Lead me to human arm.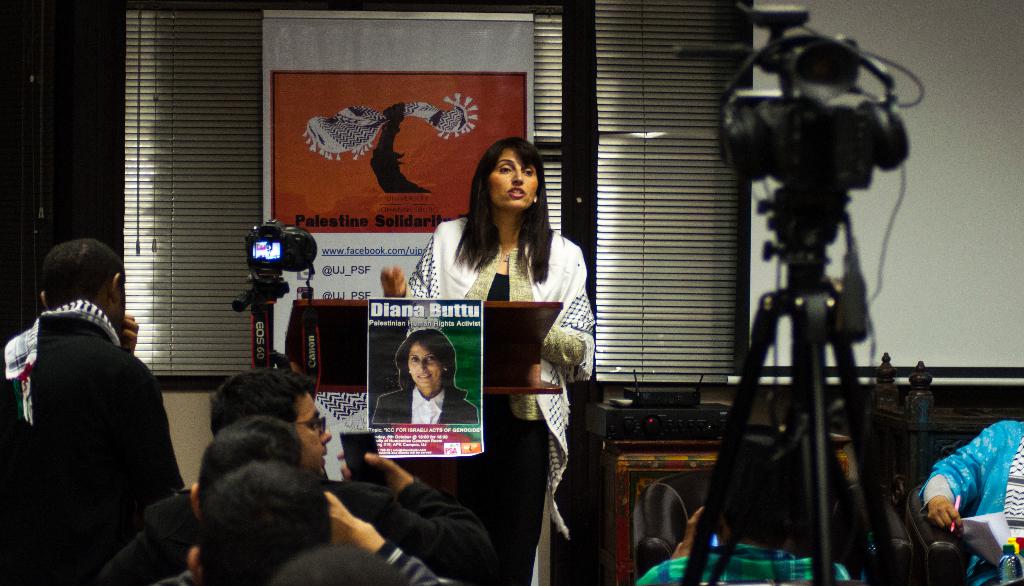
Lead to [left=374, top=215, right=441, bottom=301].
